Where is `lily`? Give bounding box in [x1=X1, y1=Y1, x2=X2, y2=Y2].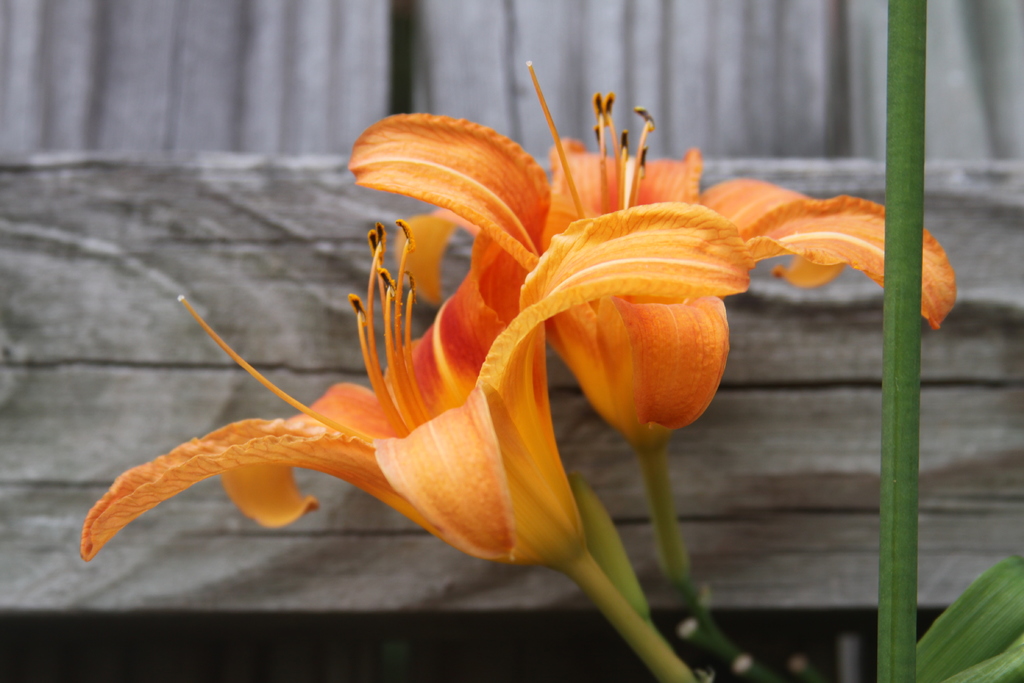
[x1=347, y1=60, x2=961, y2=447].
